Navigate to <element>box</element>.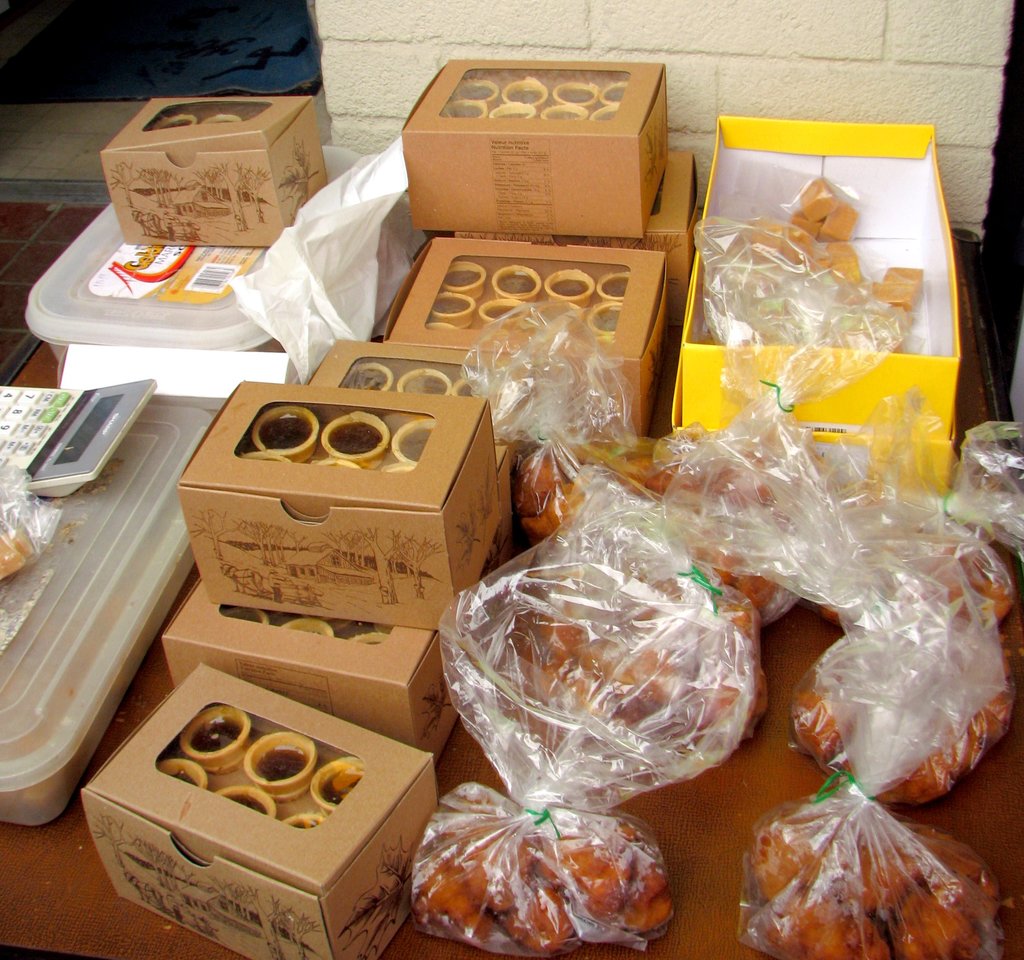
Navigation target: <box>451,151,698,323</box>.
